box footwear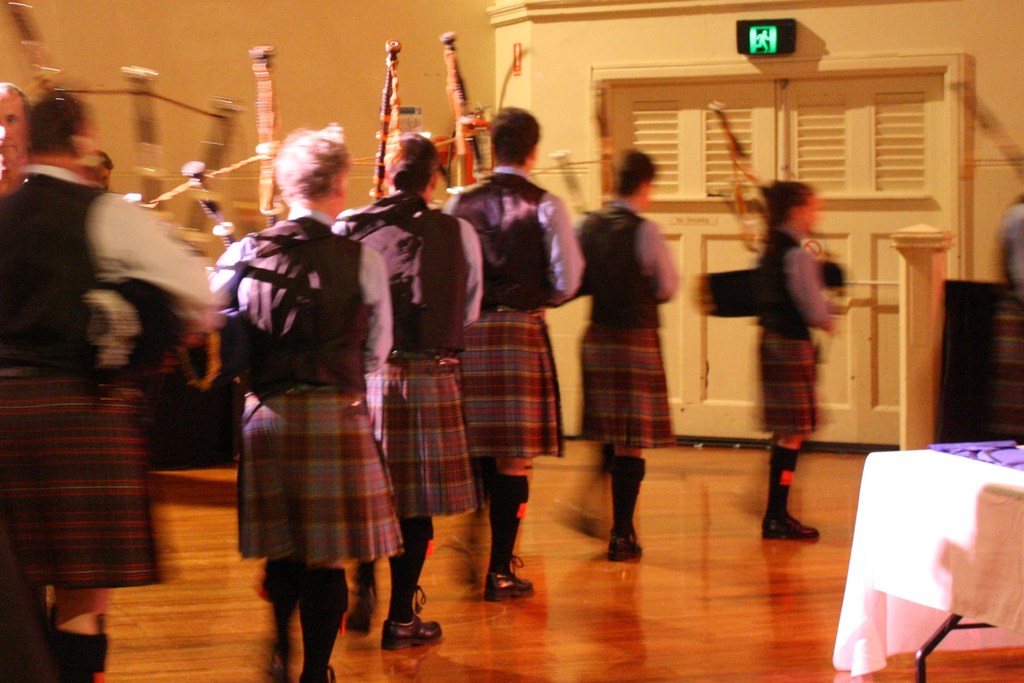
327,661,336,682
